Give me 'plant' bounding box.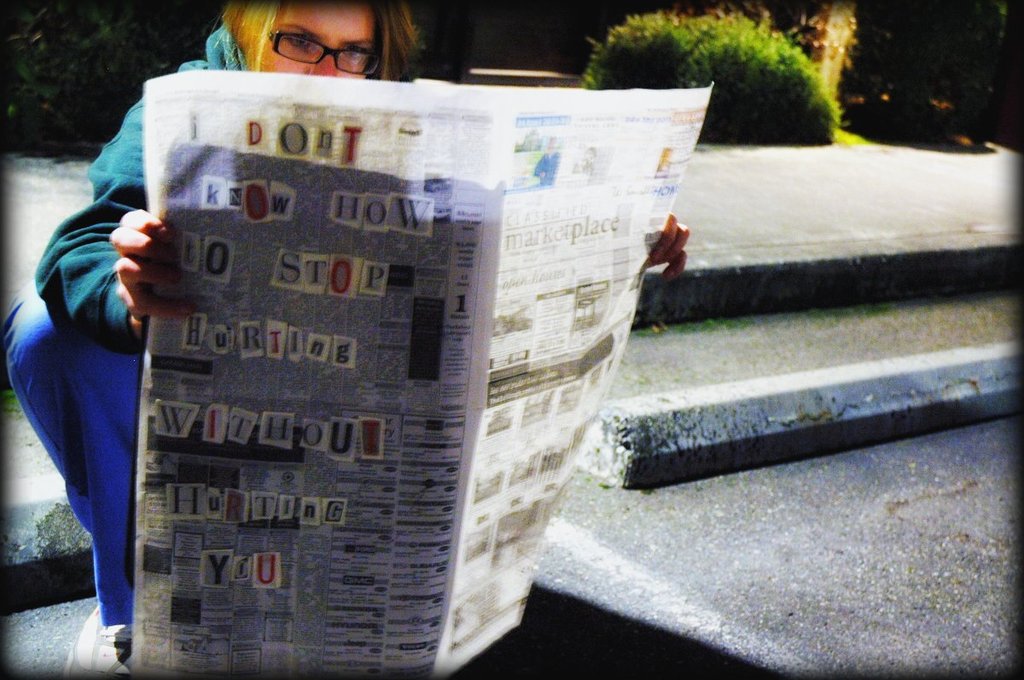
639,23,876,131.
